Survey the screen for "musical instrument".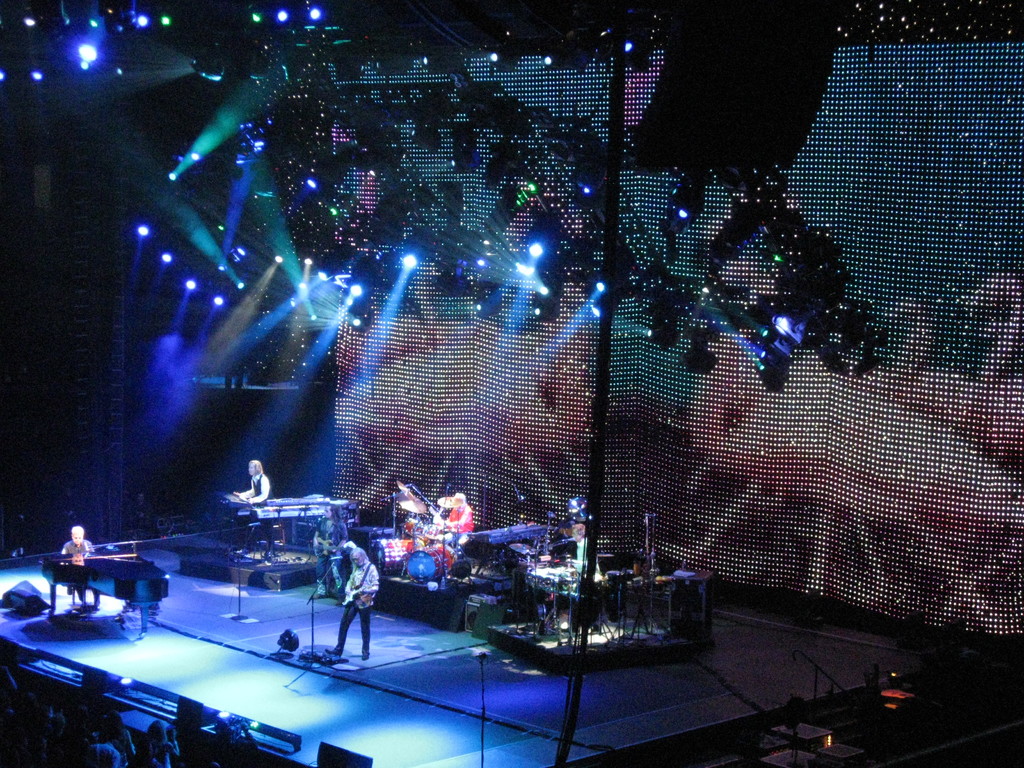
Survey found: {"x1": 401, "y1": 543, "x2": 456, "y2": 585}.
